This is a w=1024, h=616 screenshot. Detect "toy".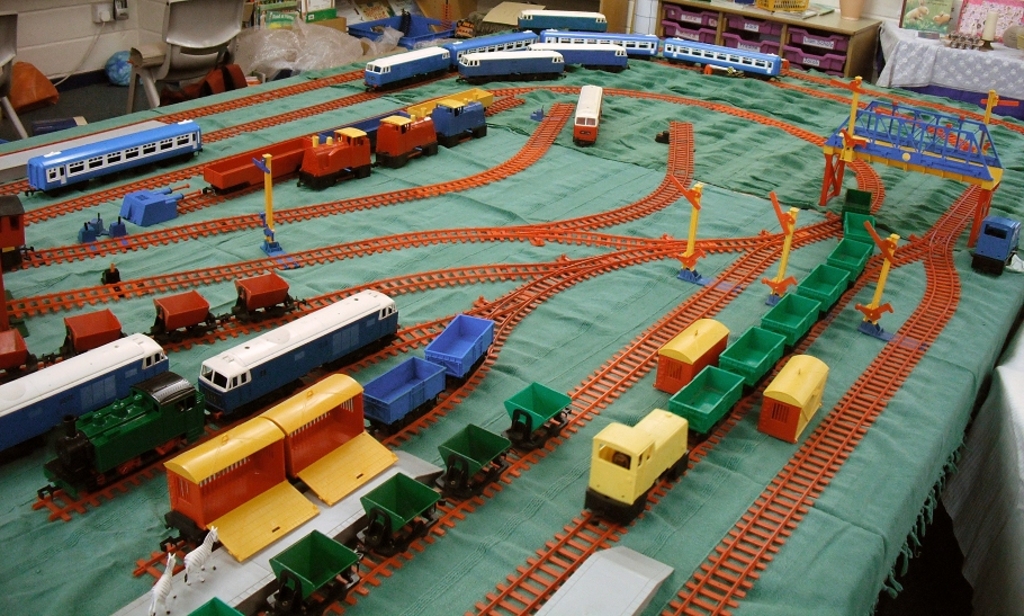
[2, 198, 29, 267].
